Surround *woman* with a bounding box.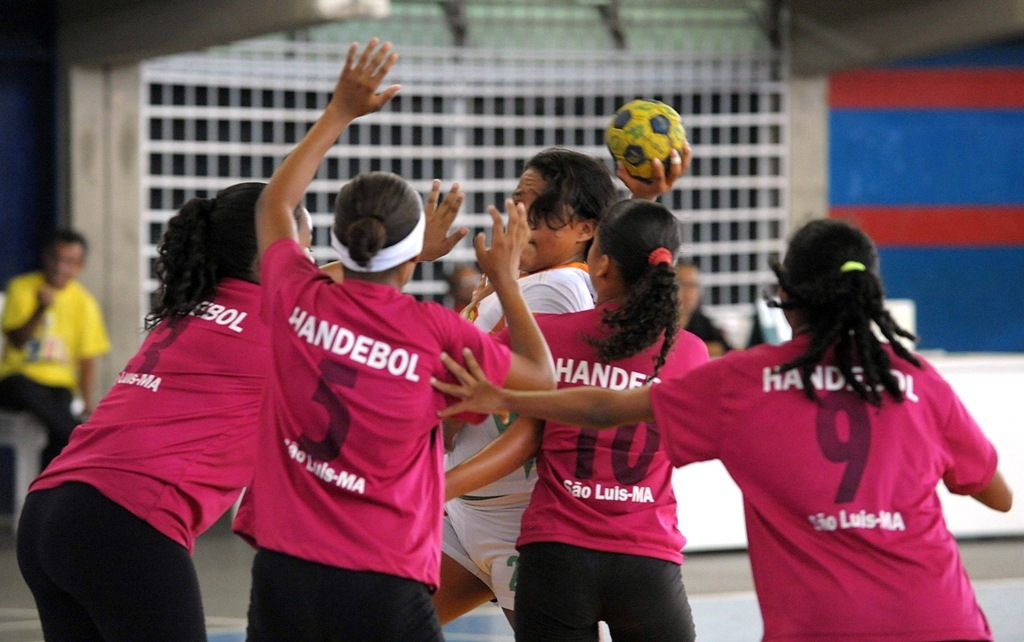
detection(428, 215, 1014, 641).
